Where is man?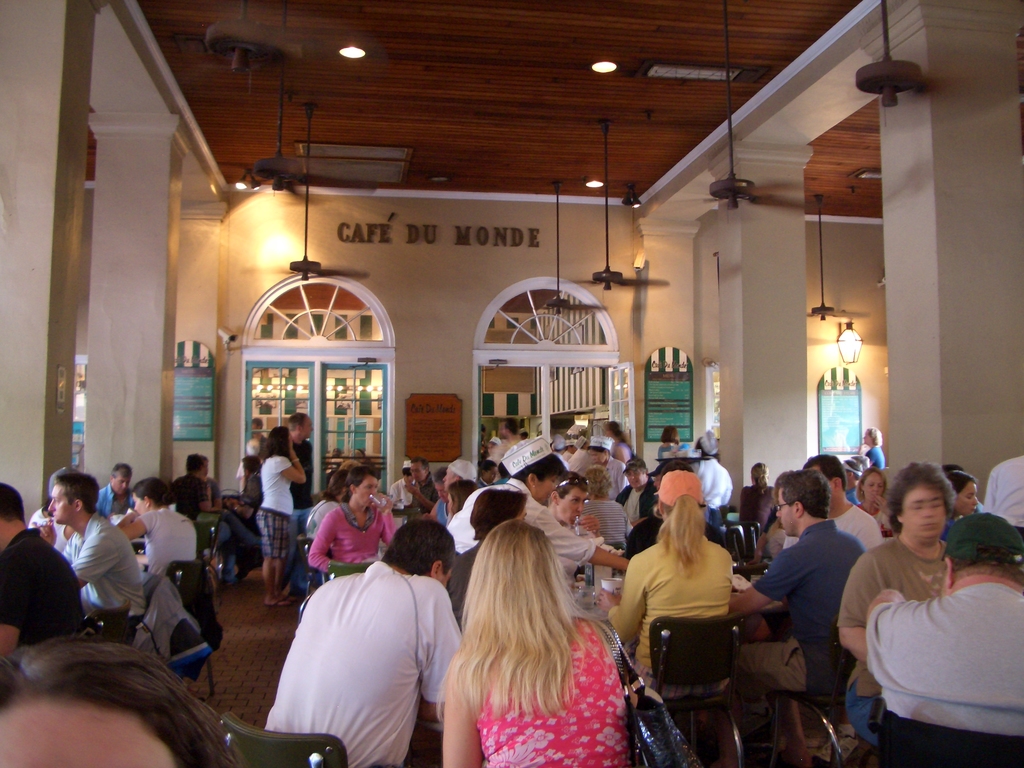
(33,471,153,646).
